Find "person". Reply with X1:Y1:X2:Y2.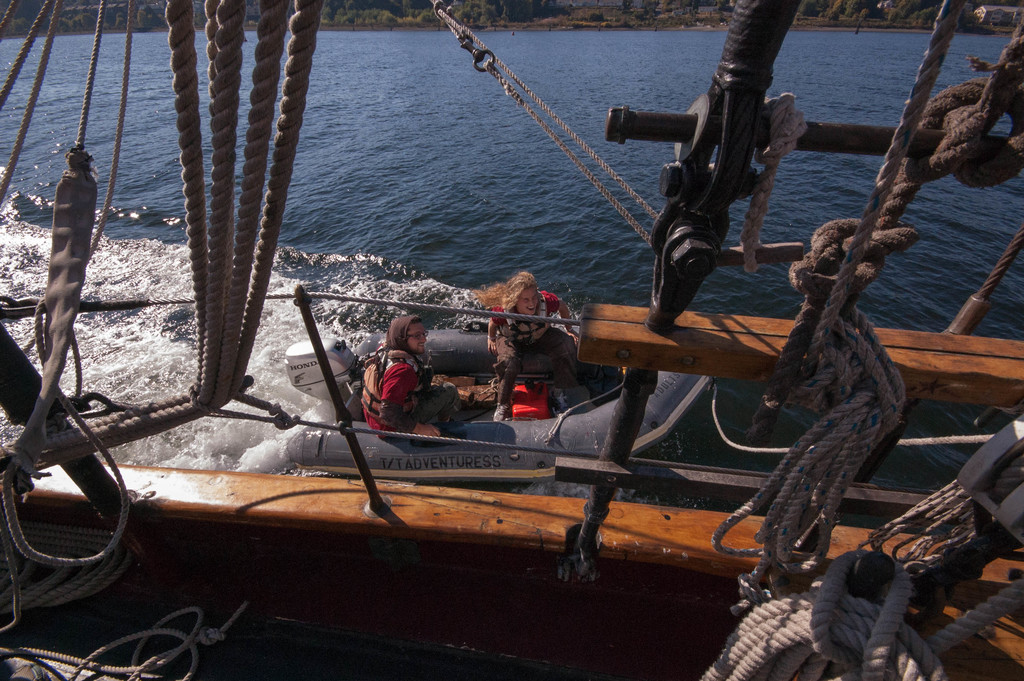
497:270:577:423.
